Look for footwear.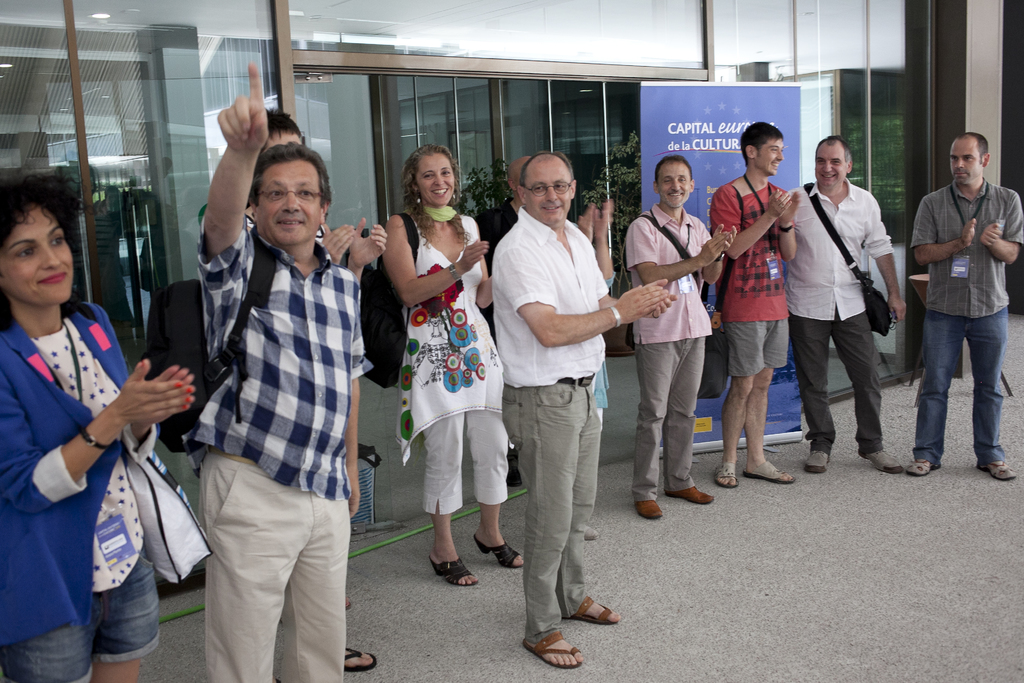
Found: x1=522 y1=627 x2=584 y2=670.
